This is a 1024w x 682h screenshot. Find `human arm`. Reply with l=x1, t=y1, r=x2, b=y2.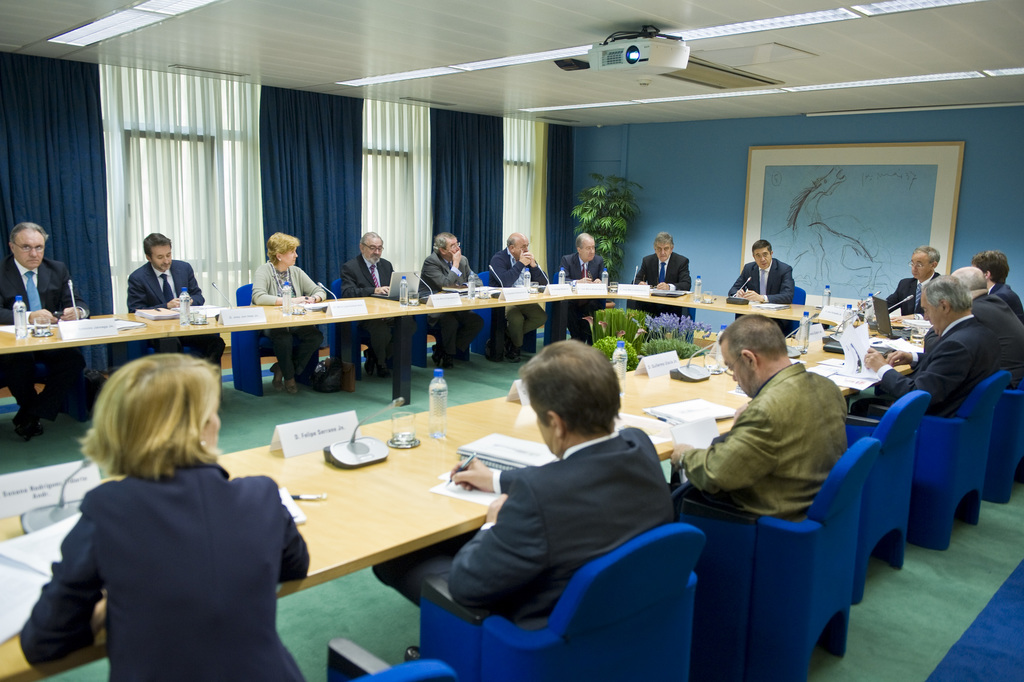
l=526, t=254, r=548, b=286.
